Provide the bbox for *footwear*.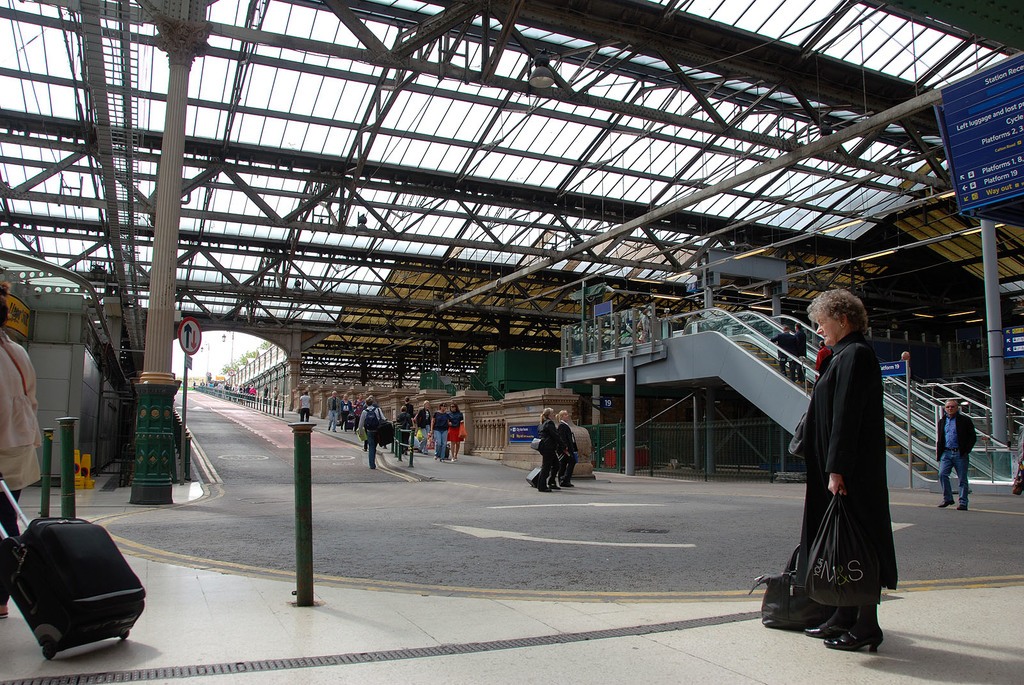
[x1=828, y1=636, x2=893, y2=652].
